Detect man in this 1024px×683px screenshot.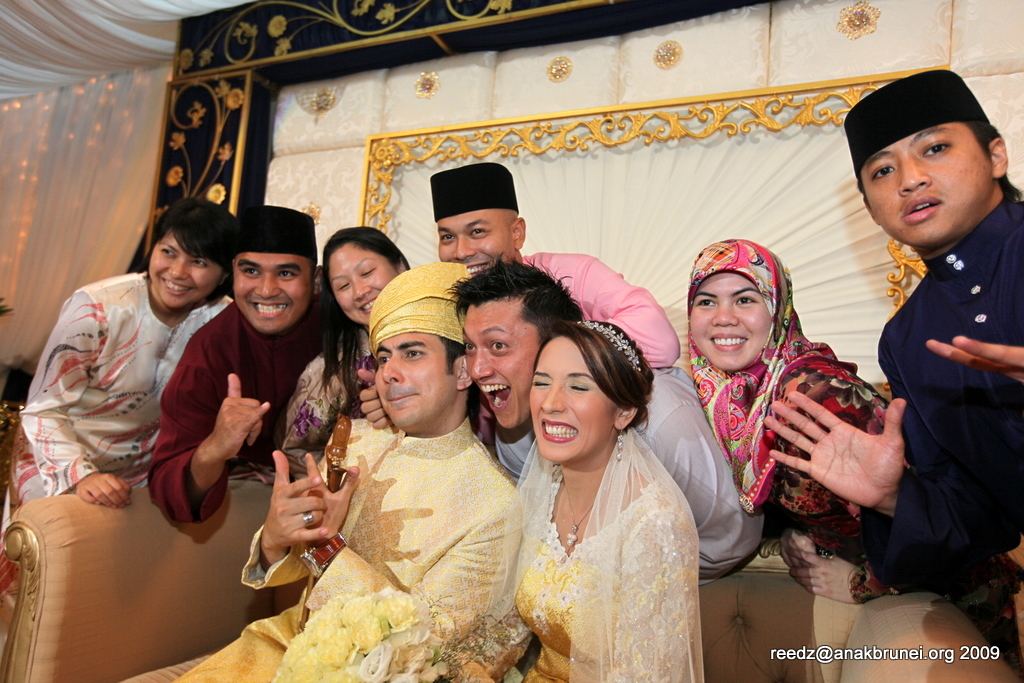
Detection: (171, 260, 522, 682).
